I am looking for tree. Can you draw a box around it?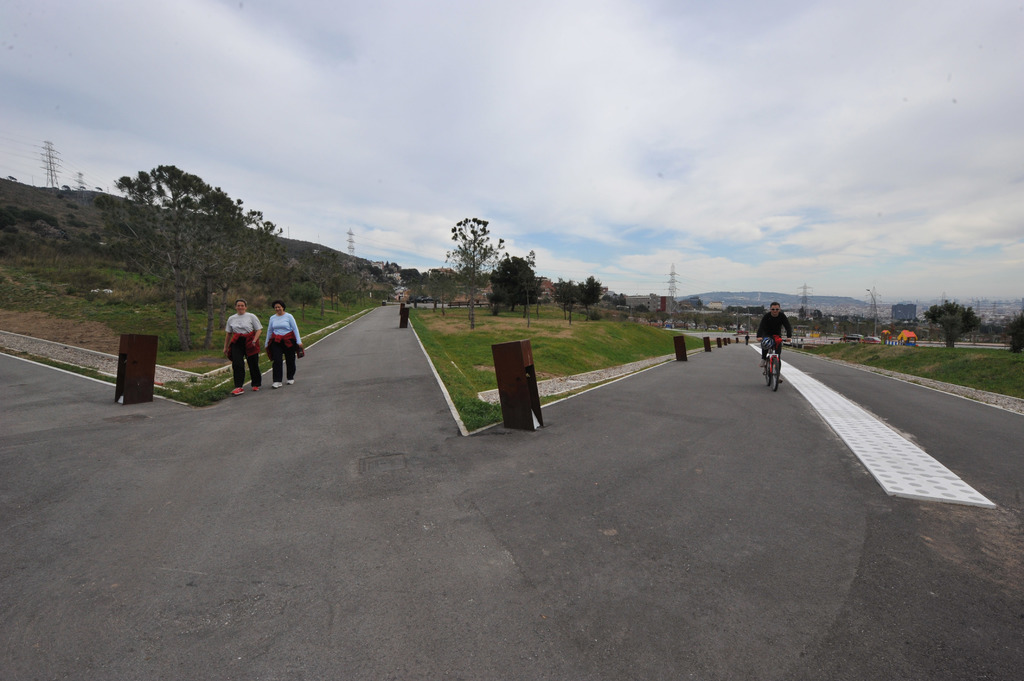
Sure, the bounding box is [x1=485, y1=256, x2=547, y2=330].
